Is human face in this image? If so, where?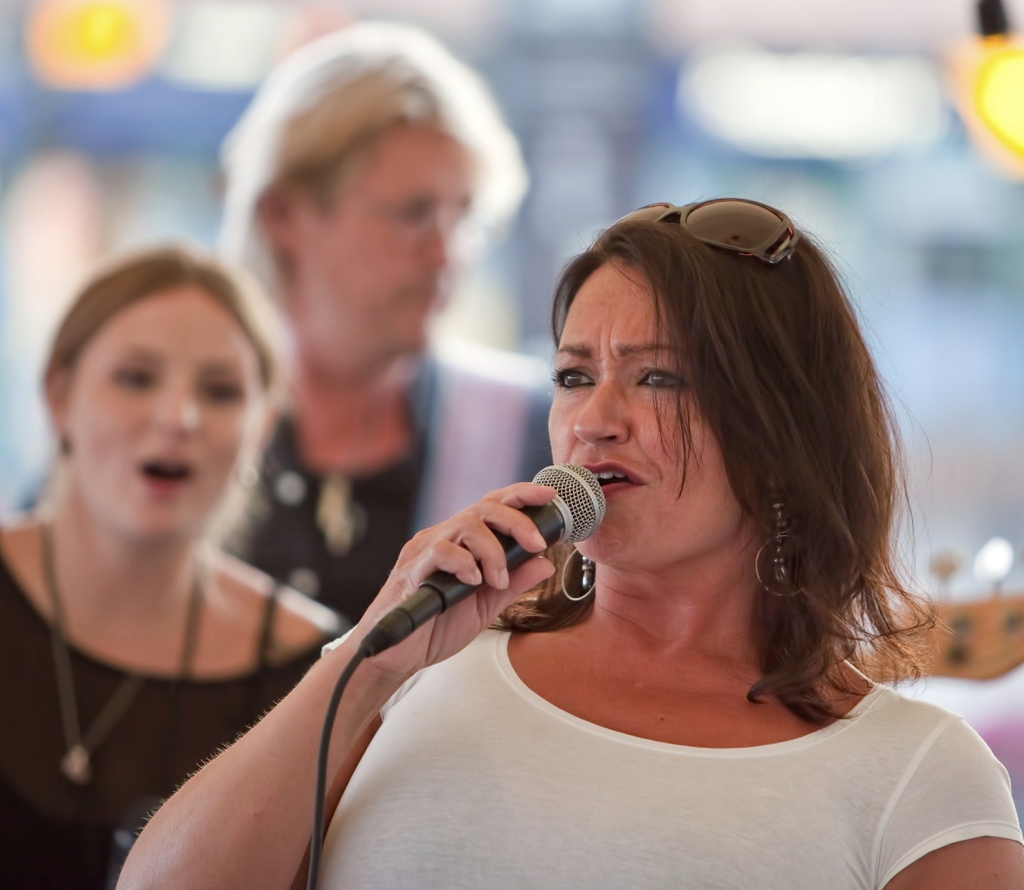
Yes, at bbox=[69, 285, 259, 552].
